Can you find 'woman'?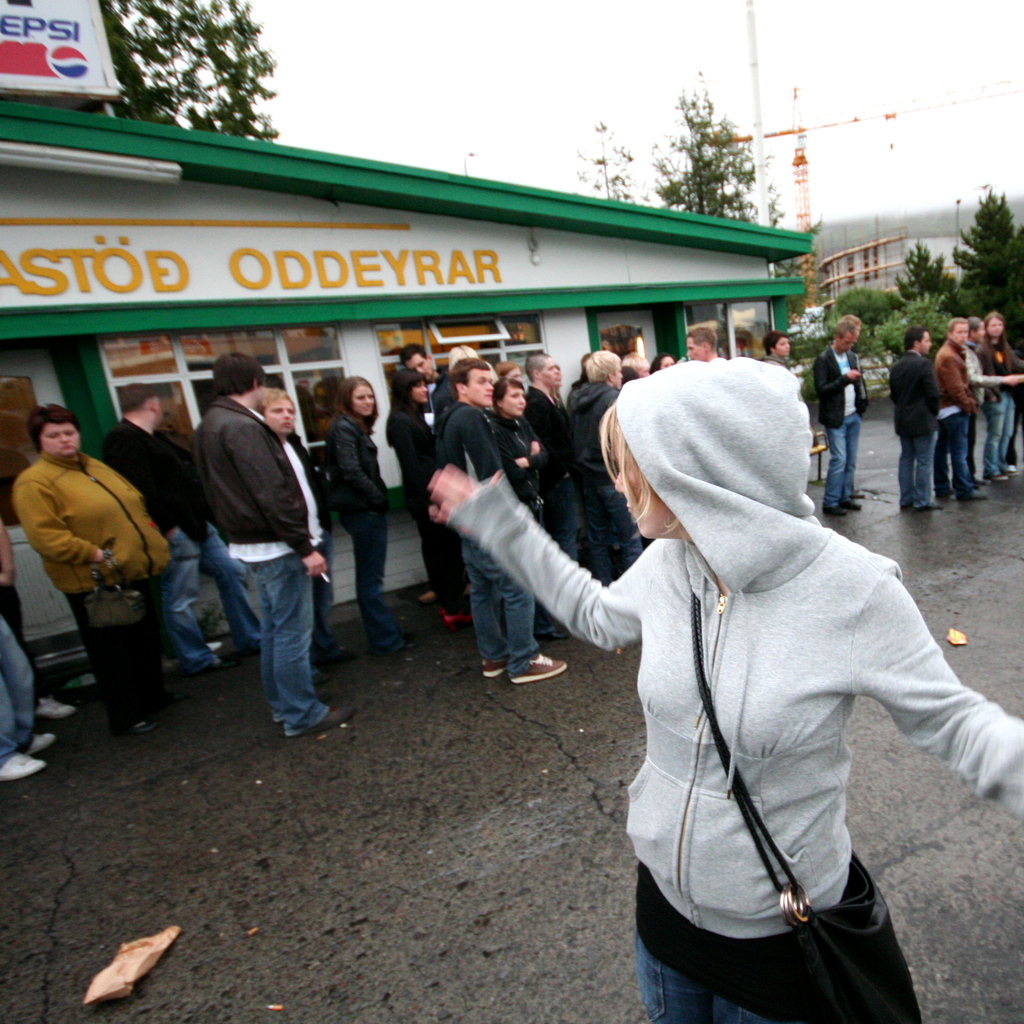
Yes, bounding box: (488,377,546,505).
